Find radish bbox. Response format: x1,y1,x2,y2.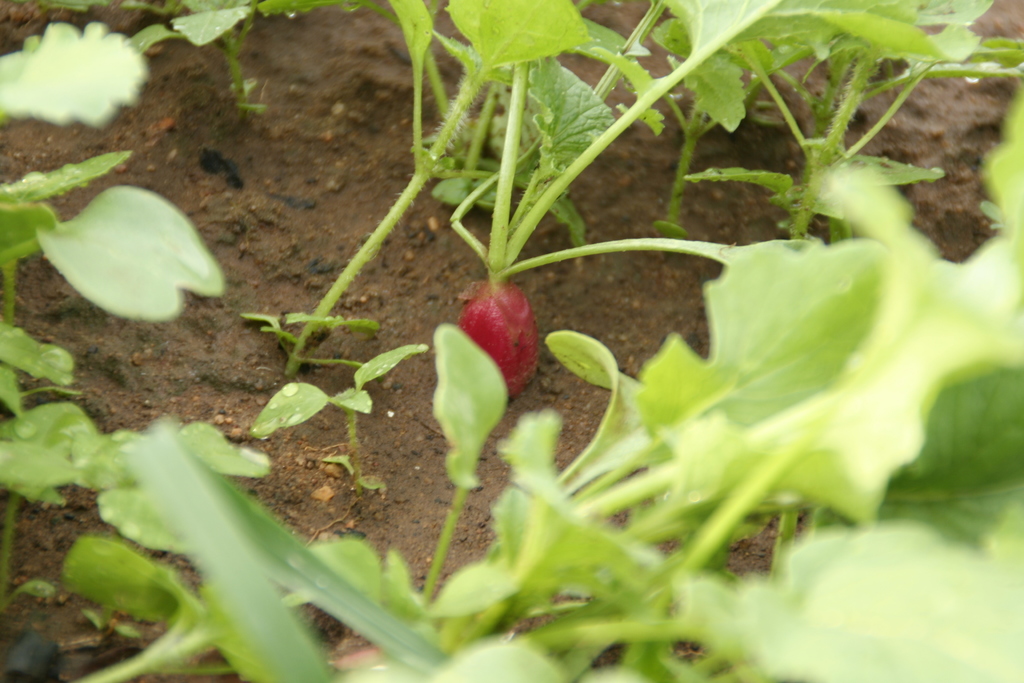
449,0,1017,404.
